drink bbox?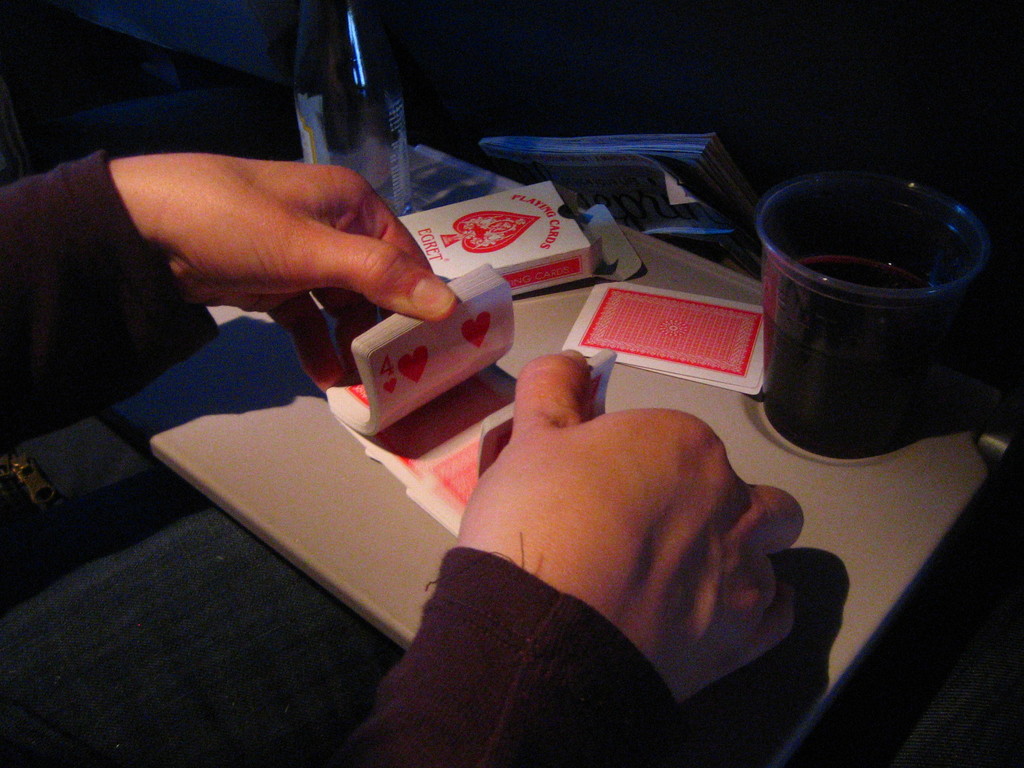
bbox(760, 255, 957, 452)
